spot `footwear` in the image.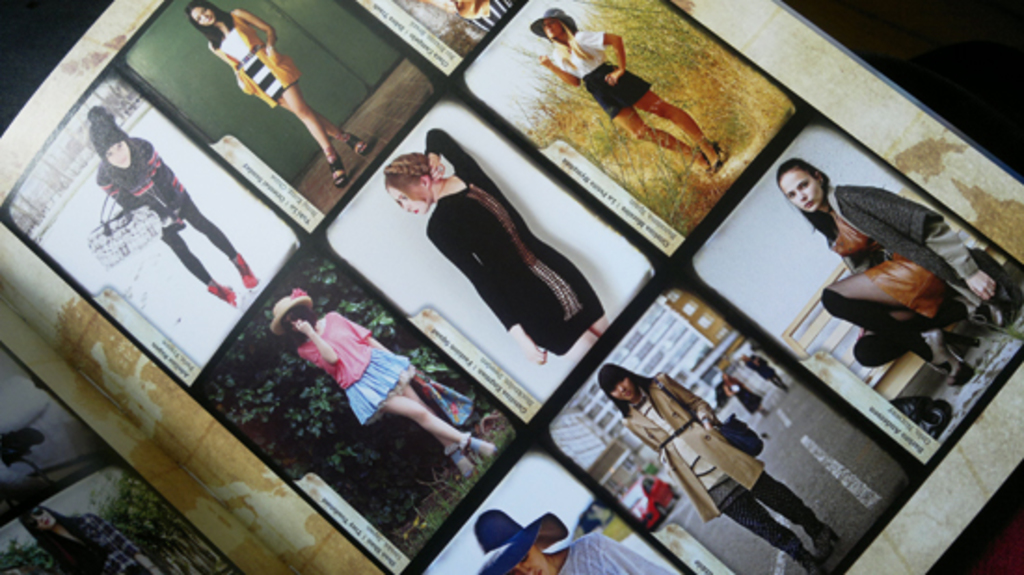
`footwear` found at {"x1": 814, "y1": 521, "x2": 842, "y2": 562}.
